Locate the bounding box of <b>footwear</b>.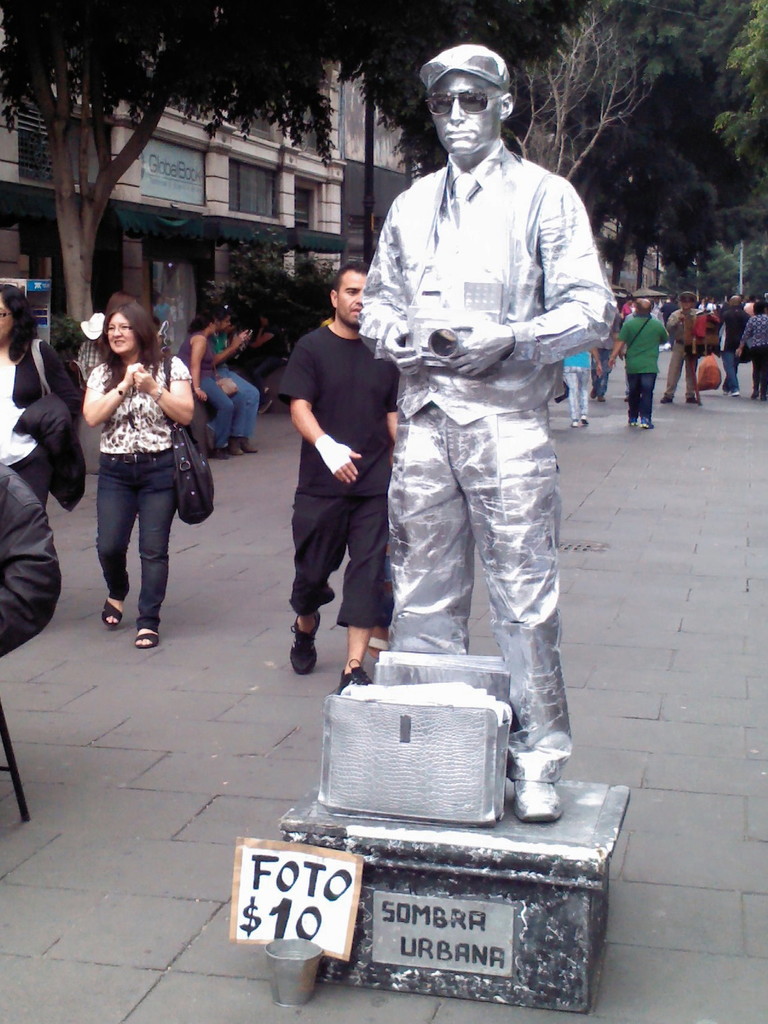
Bounding box: box(685, 398, 694, 405).
